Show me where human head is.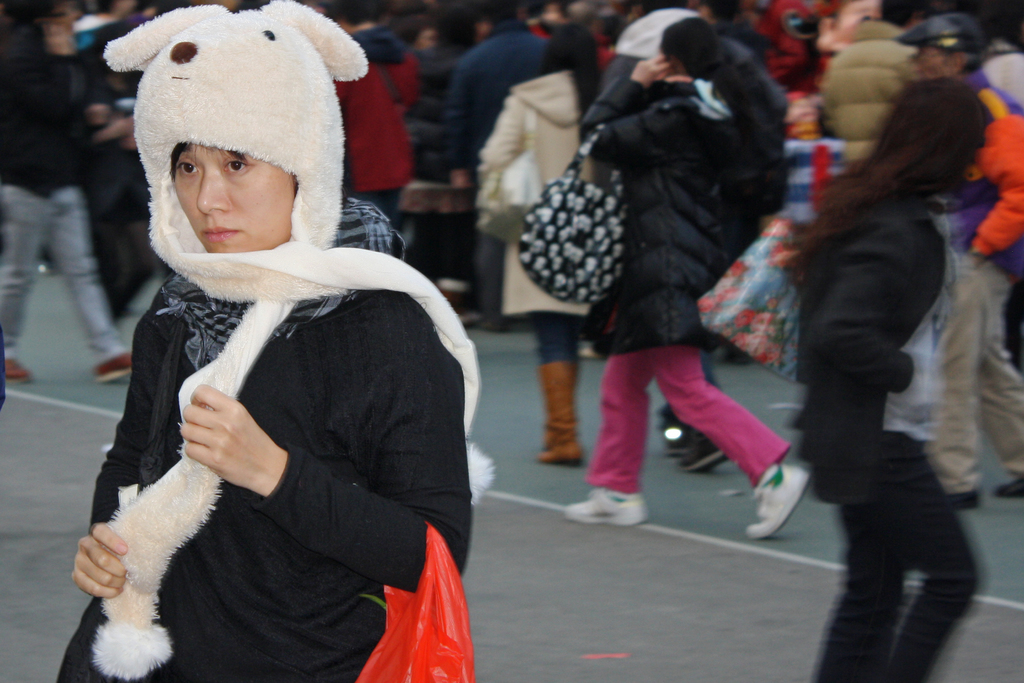
human head is at BBox(906, 12, 988, 81).
